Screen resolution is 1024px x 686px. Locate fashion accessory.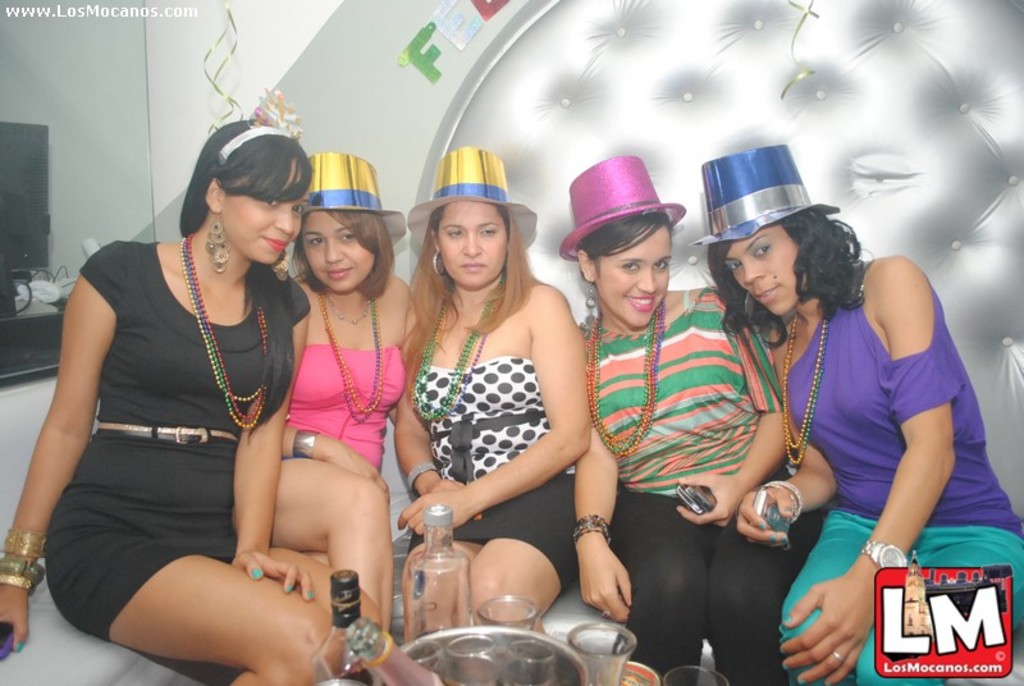
250/567/259/577.
